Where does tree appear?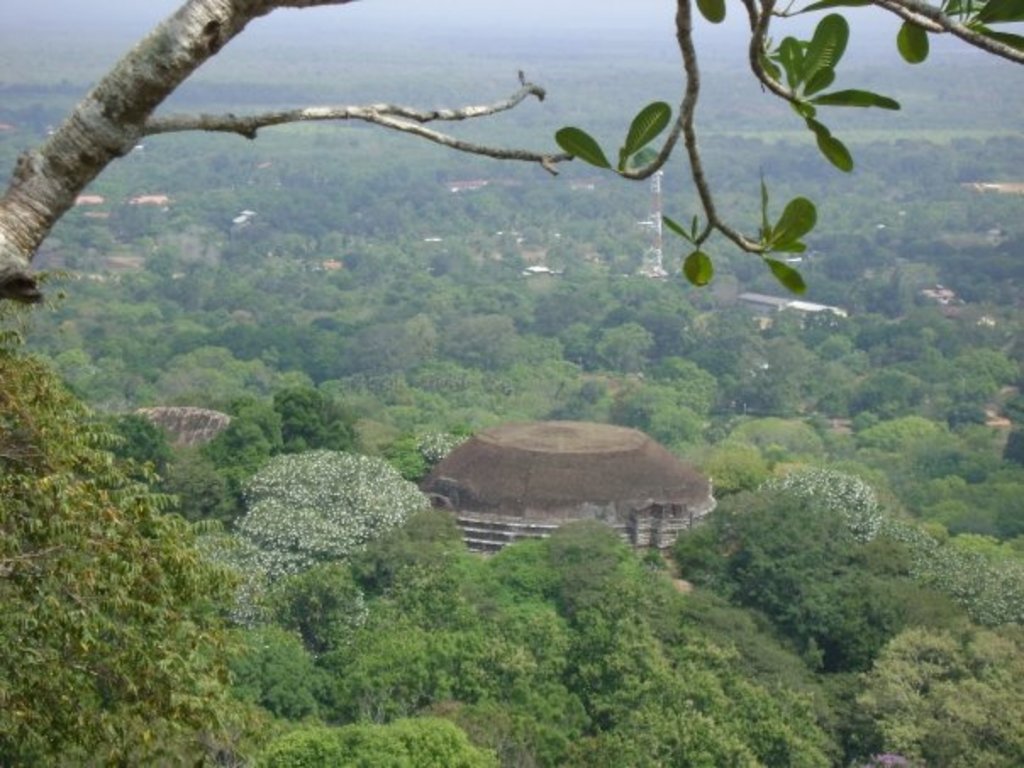
Appears at 344, 244, 378, 271.
